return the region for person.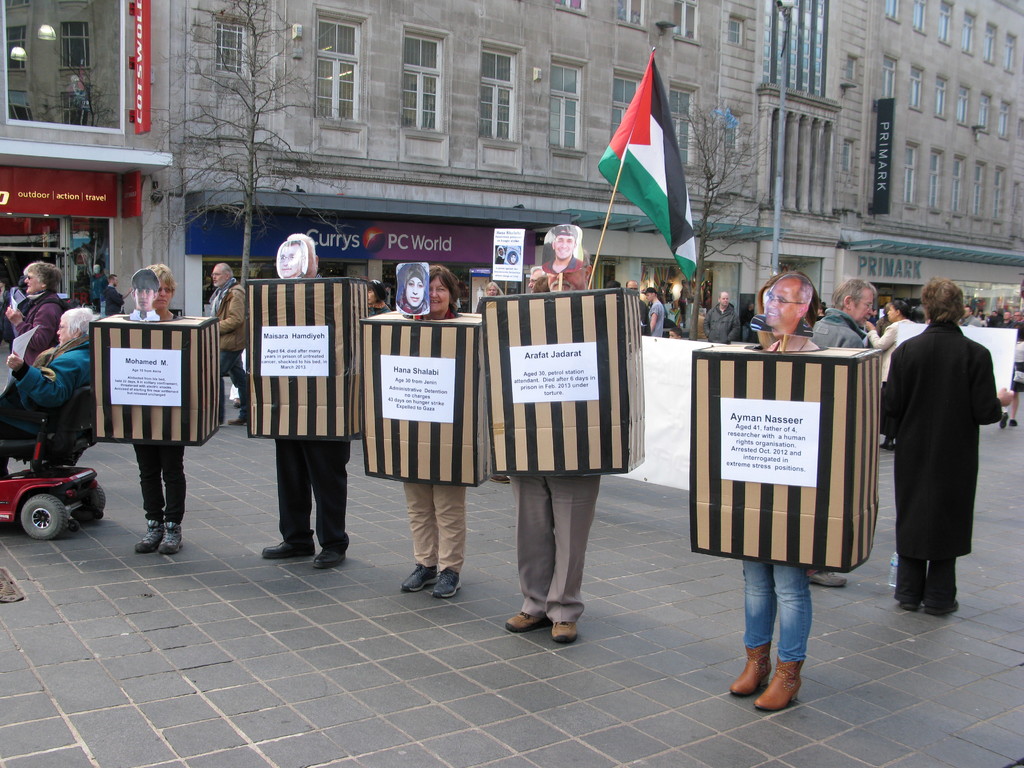
[x1=804, y1=274, x2=876, y2=591].
